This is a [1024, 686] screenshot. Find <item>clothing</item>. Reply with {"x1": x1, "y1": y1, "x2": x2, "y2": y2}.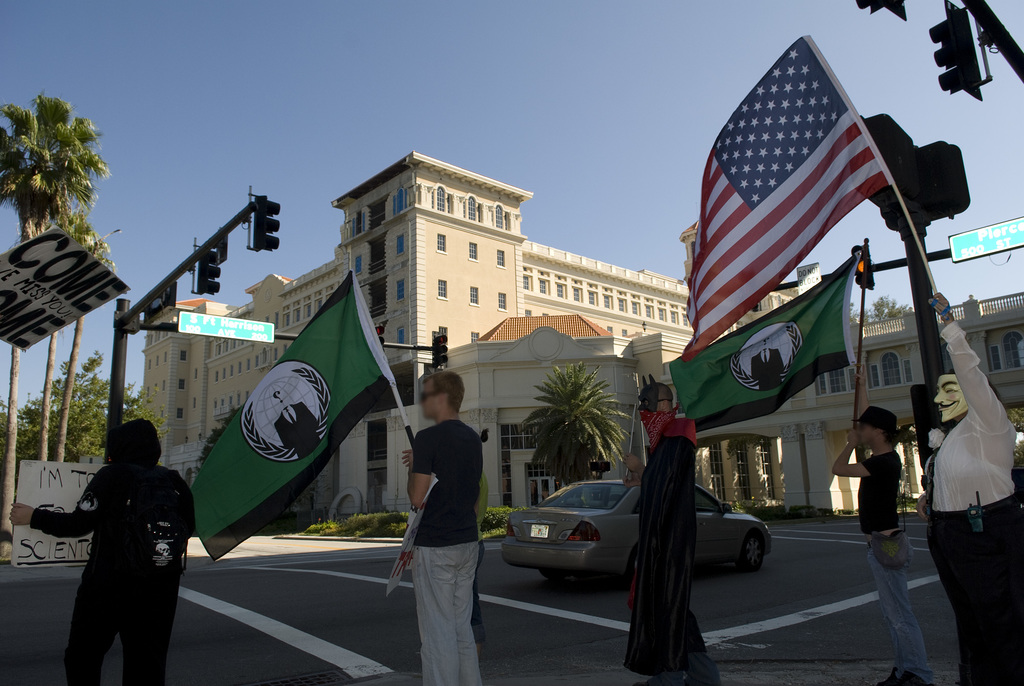
{"x1": 622, "y1": 430, "x2": 724, "y2": 685}.
